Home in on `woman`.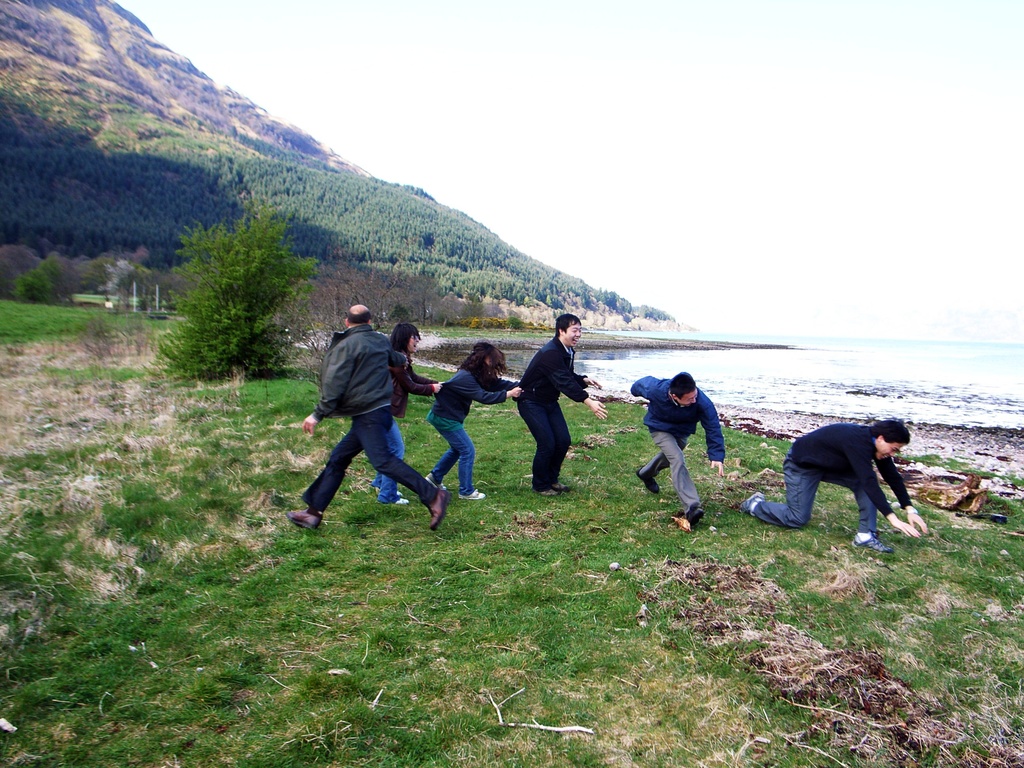
Homed in at locate(425, 347, 522, 496).
